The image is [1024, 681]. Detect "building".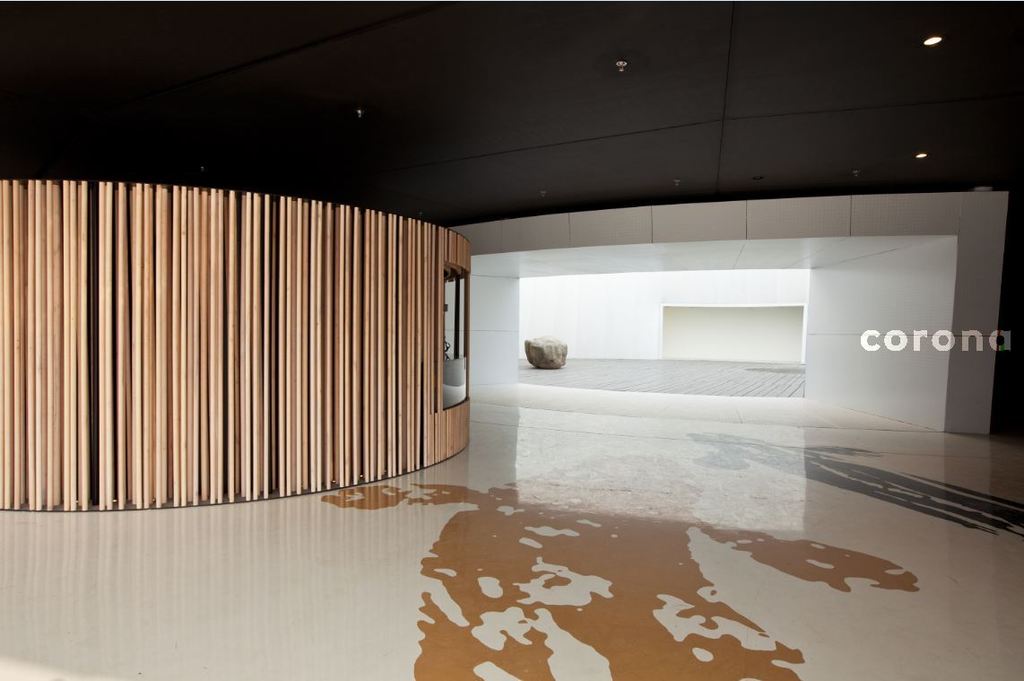
Detection: (0, 0, 1023, 680).
